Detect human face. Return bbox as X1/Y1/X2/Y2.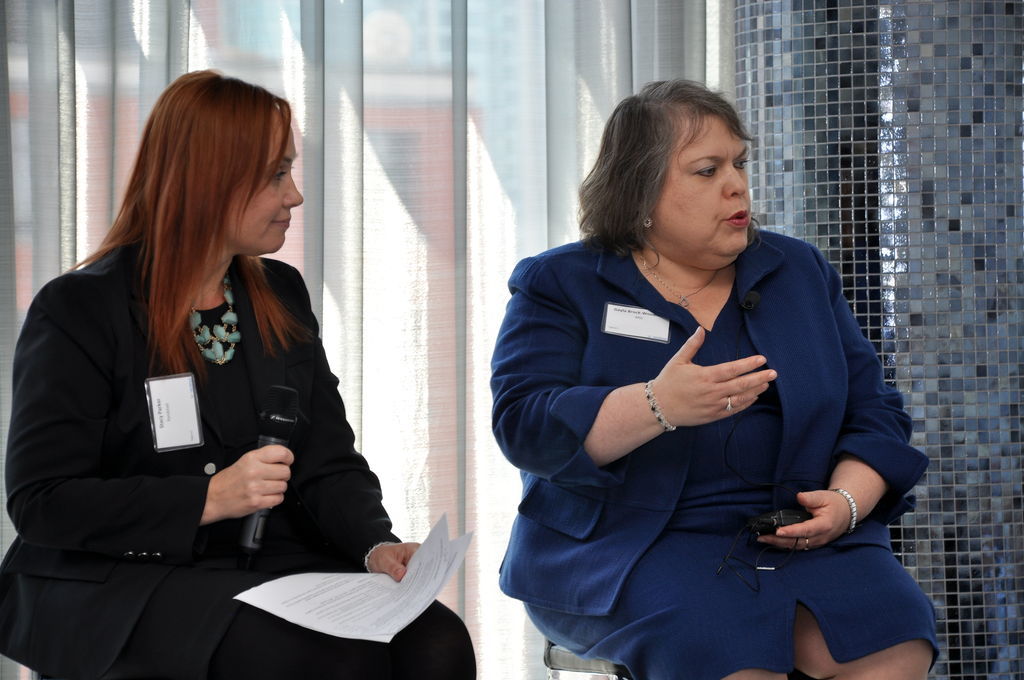
211/101/310/254.
